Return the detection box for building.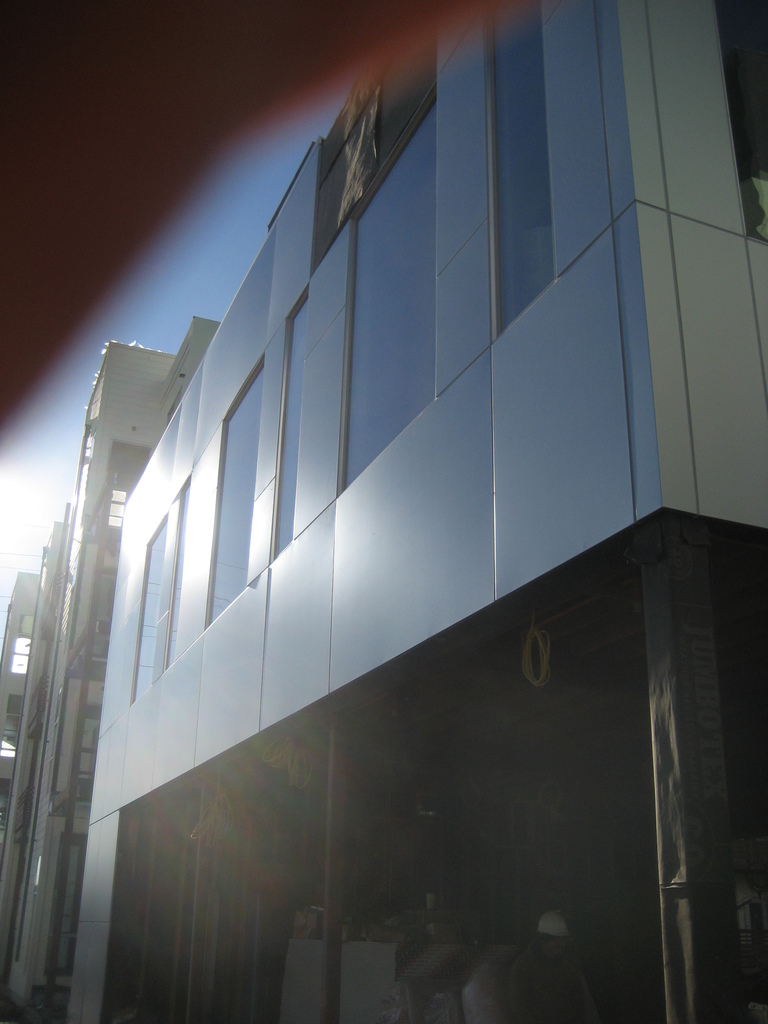
BBox(60, 5, 766, 1023).
